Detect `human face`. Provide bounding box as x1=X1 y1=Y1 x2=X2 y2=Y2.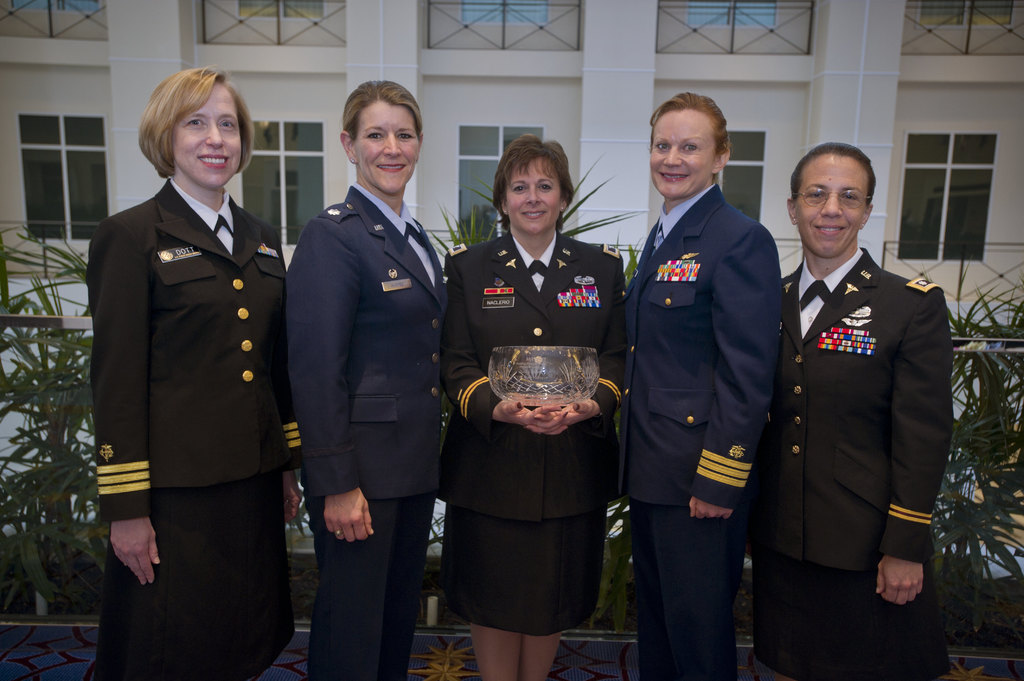
x1=505 y1=161 x2=563 y2=229.
